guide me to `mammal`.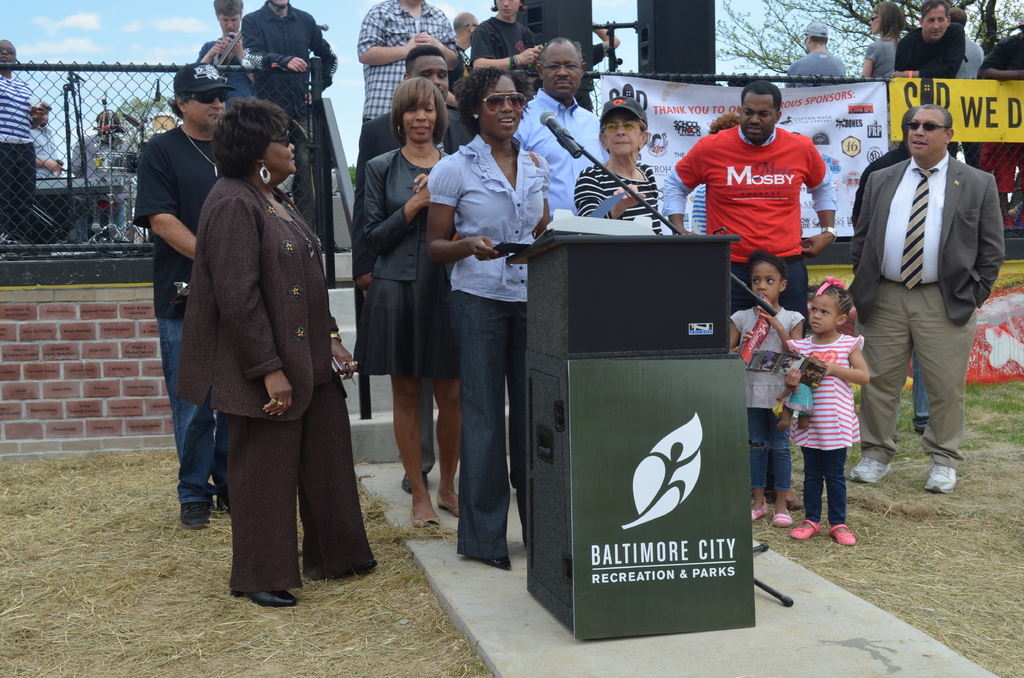
Guidance: 732,251,804,526.
